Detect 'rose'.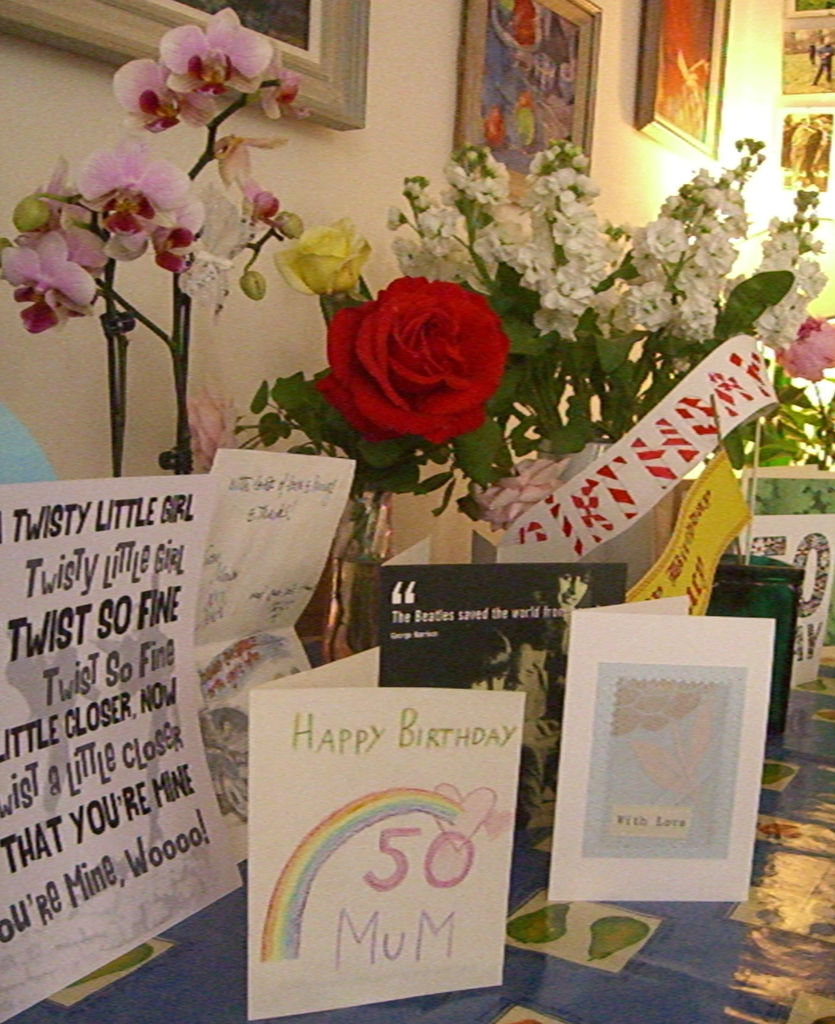
Detected at (x1=185, y1=378, x2=239, y2=468).
